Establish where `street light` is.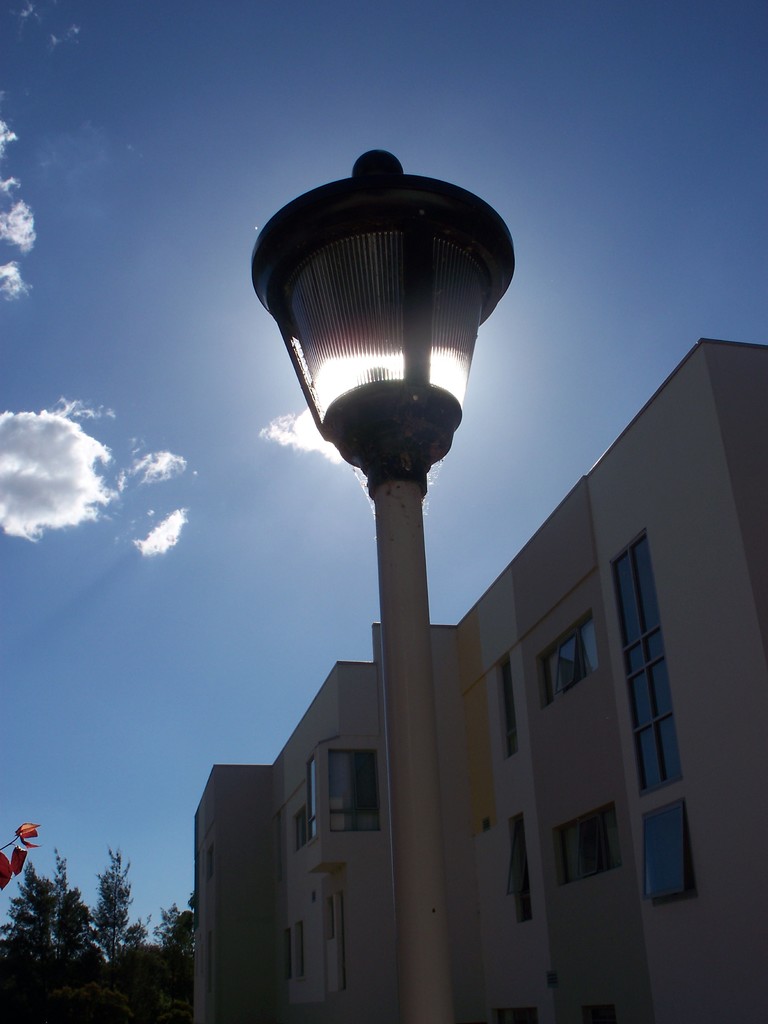
Established at x1=248 y1=147 x2=528 y2=961.
